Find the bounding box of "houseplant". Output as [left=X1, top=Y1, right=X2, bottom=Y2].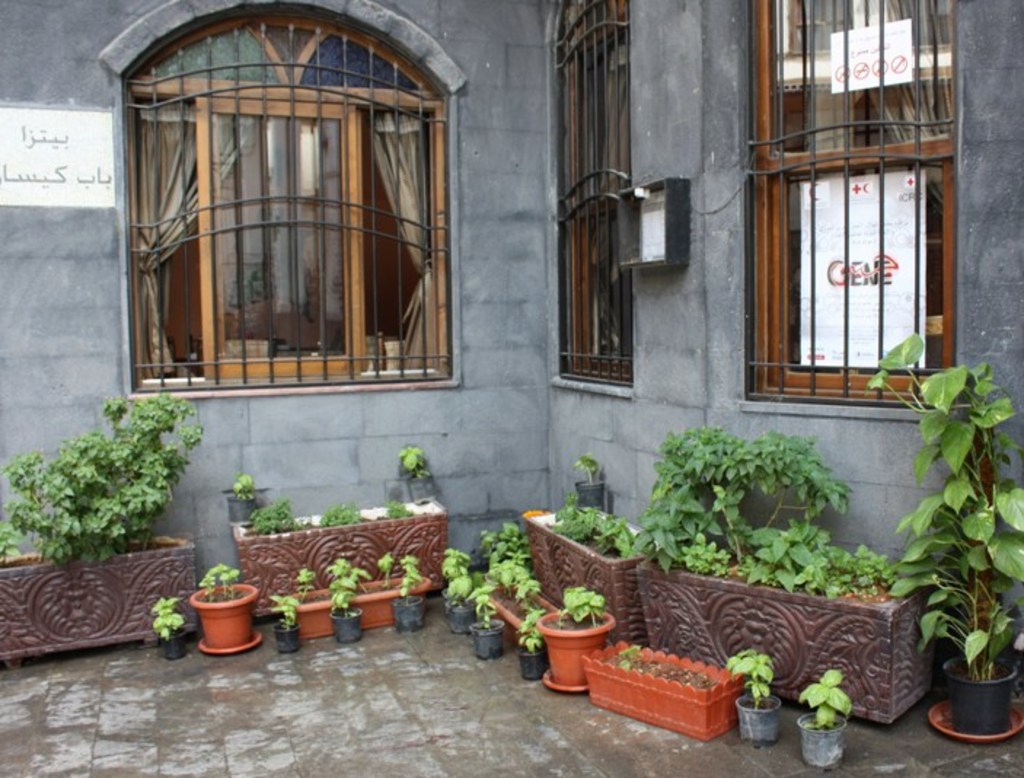
[left=390, top=545, right=433, bottom=634].
